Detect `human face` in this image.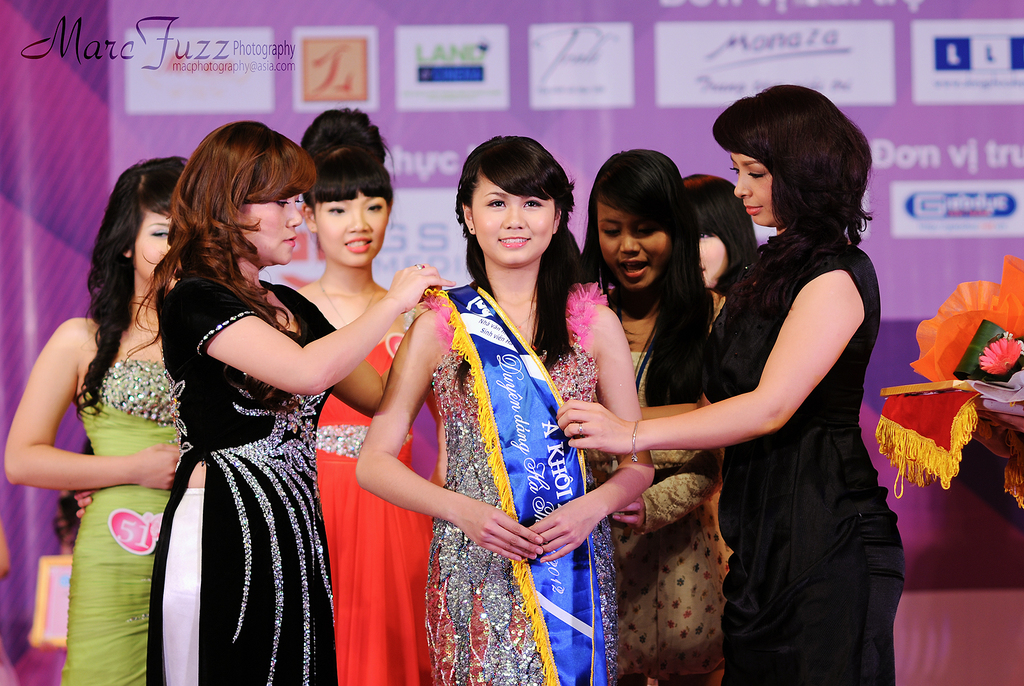
Detection: 469,172,555,271.
